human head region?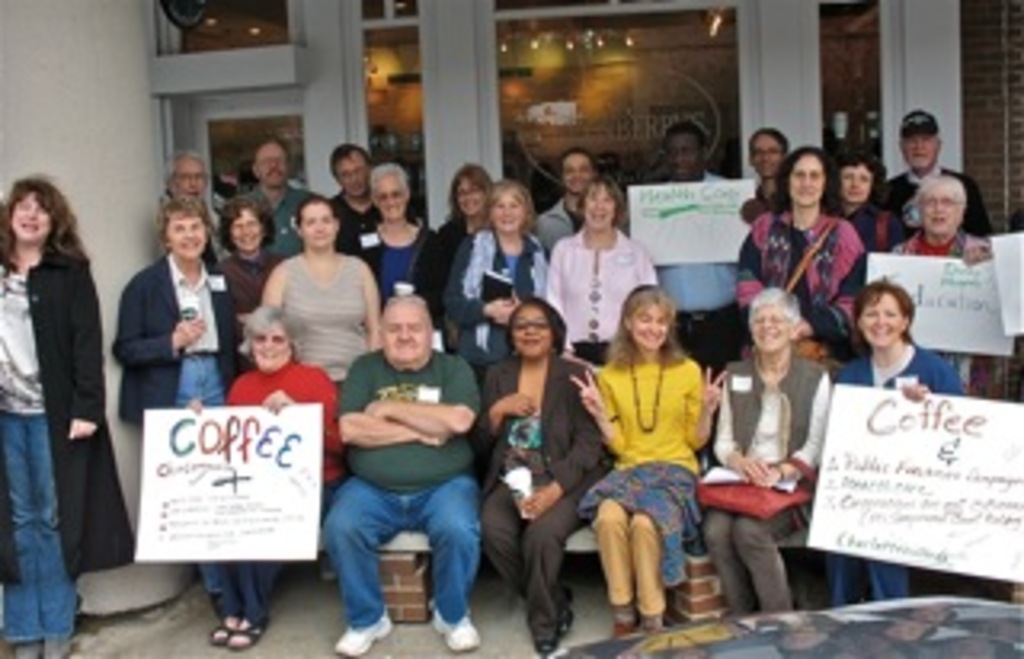
select_region(854, 282, 918, 349)
